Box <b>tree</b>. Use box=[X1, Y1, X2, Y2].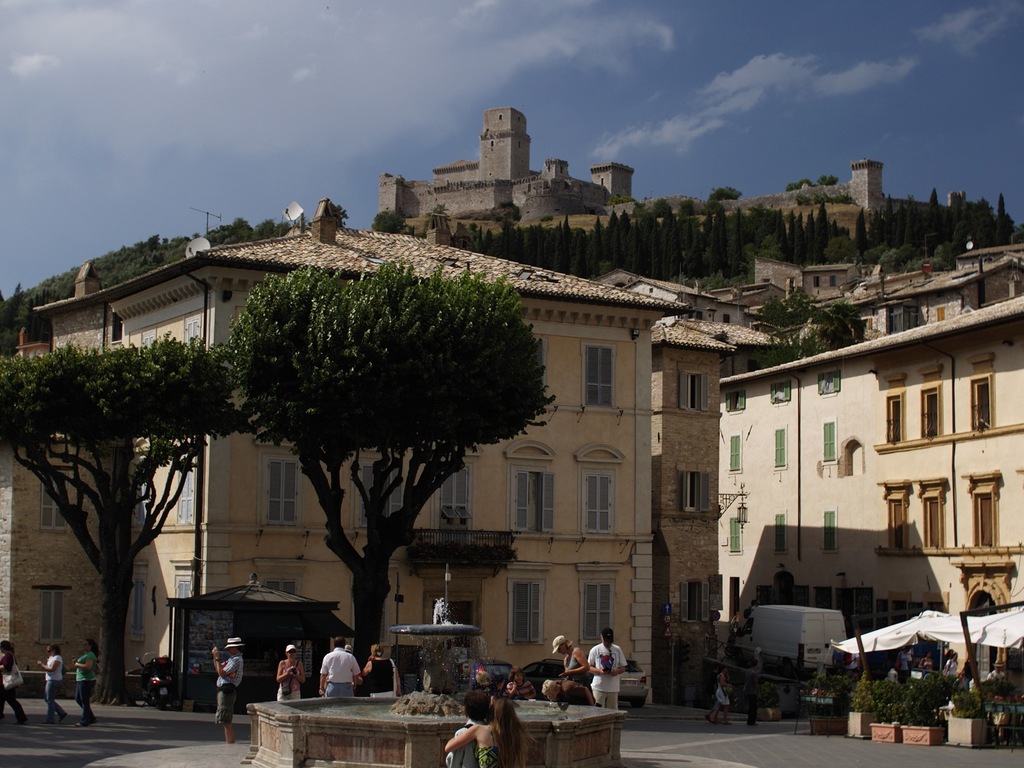
box=[372, 209, 406, 240].
